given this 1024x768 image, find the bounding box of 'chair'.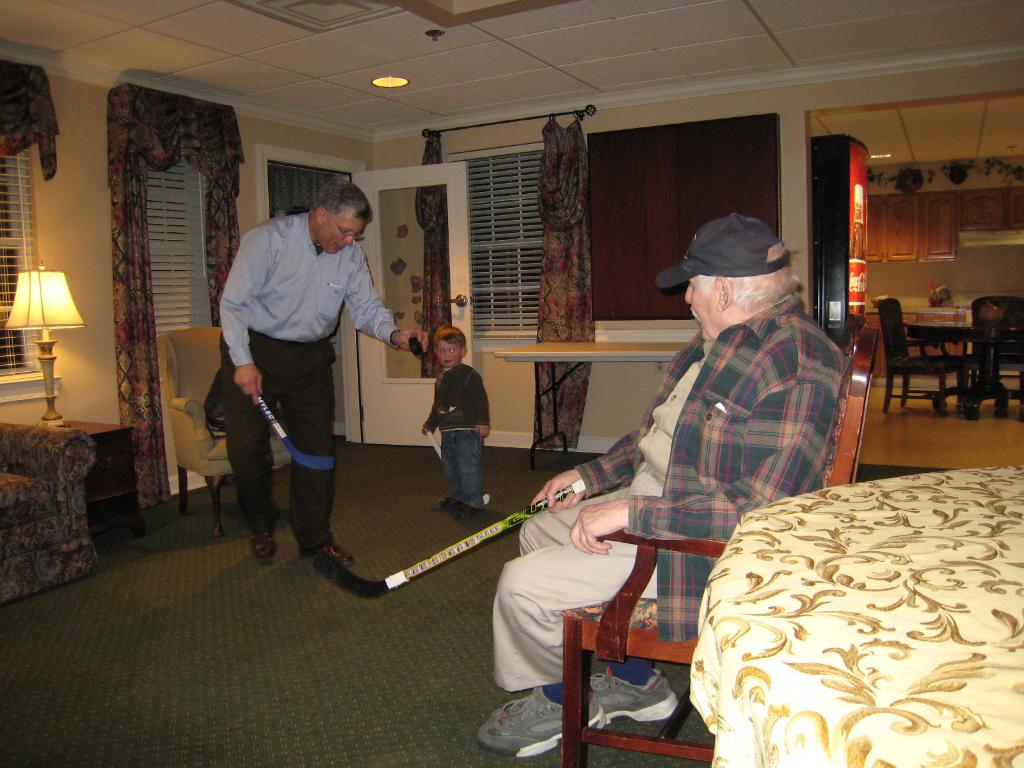
Rect(876, 294, 964, 414).
